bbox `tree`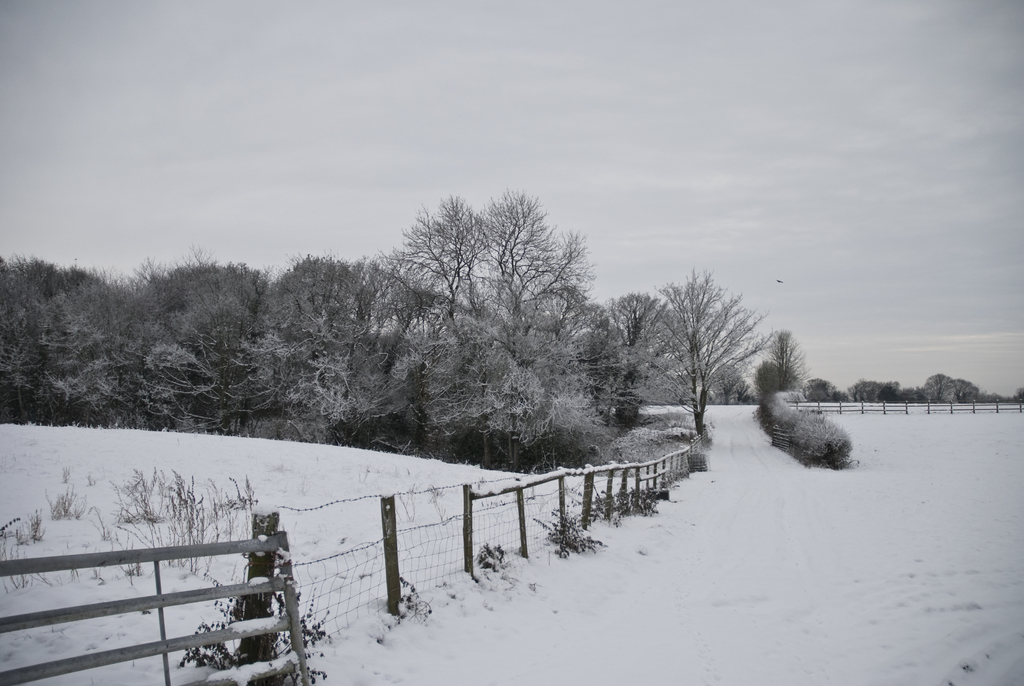
pyautogui.locateOnScreen(644, 277, 758, 471)
